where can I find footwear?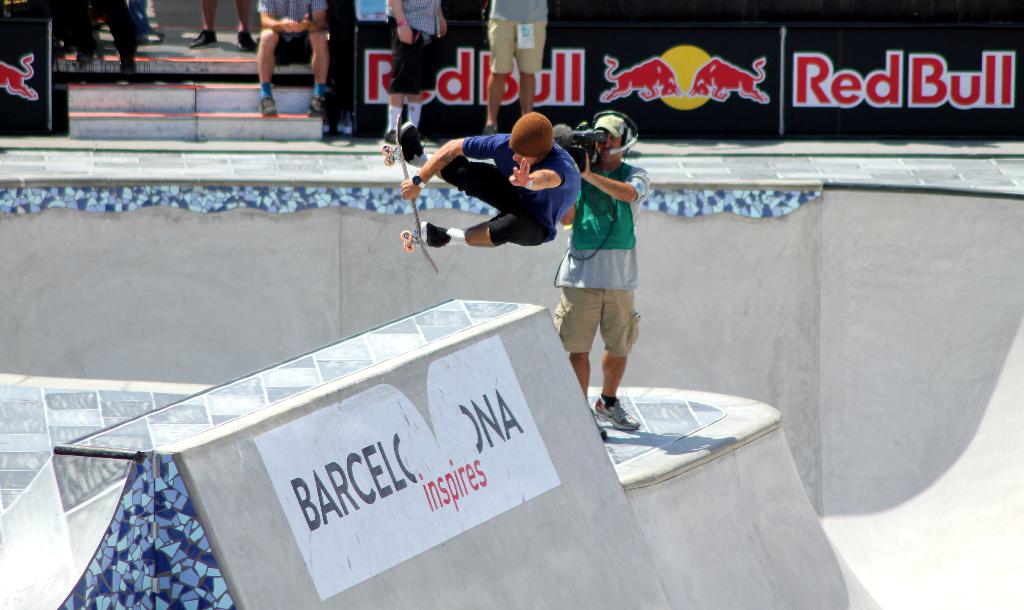
You can find it at left=262, top=99, right=279, bottom=119.
